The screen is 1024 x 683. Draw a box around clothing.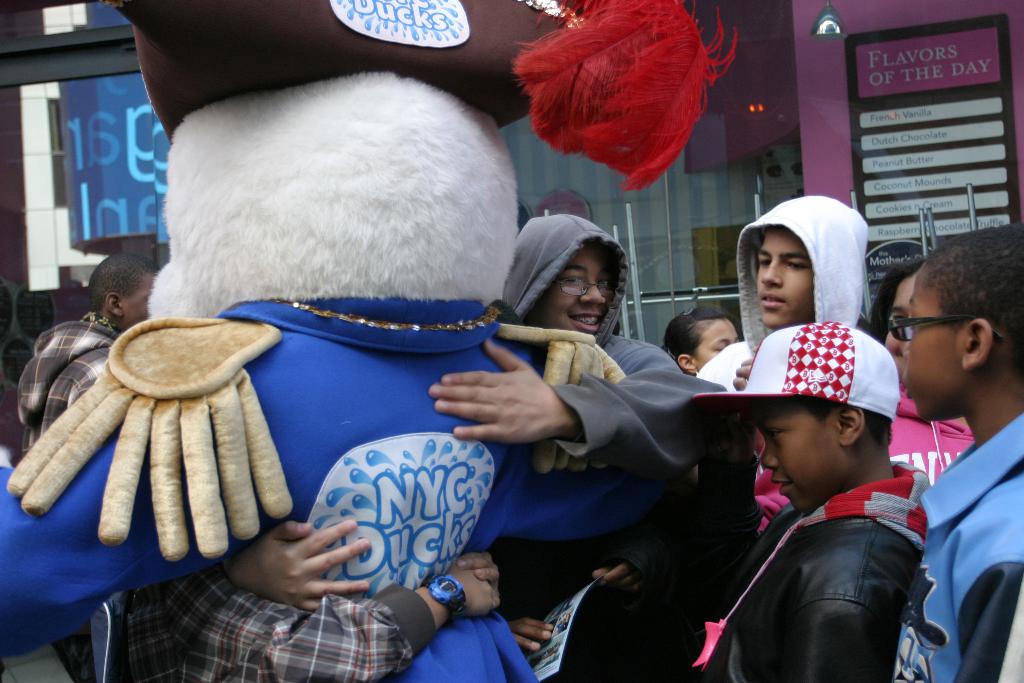
BBox(0, 293, 632, 682).
